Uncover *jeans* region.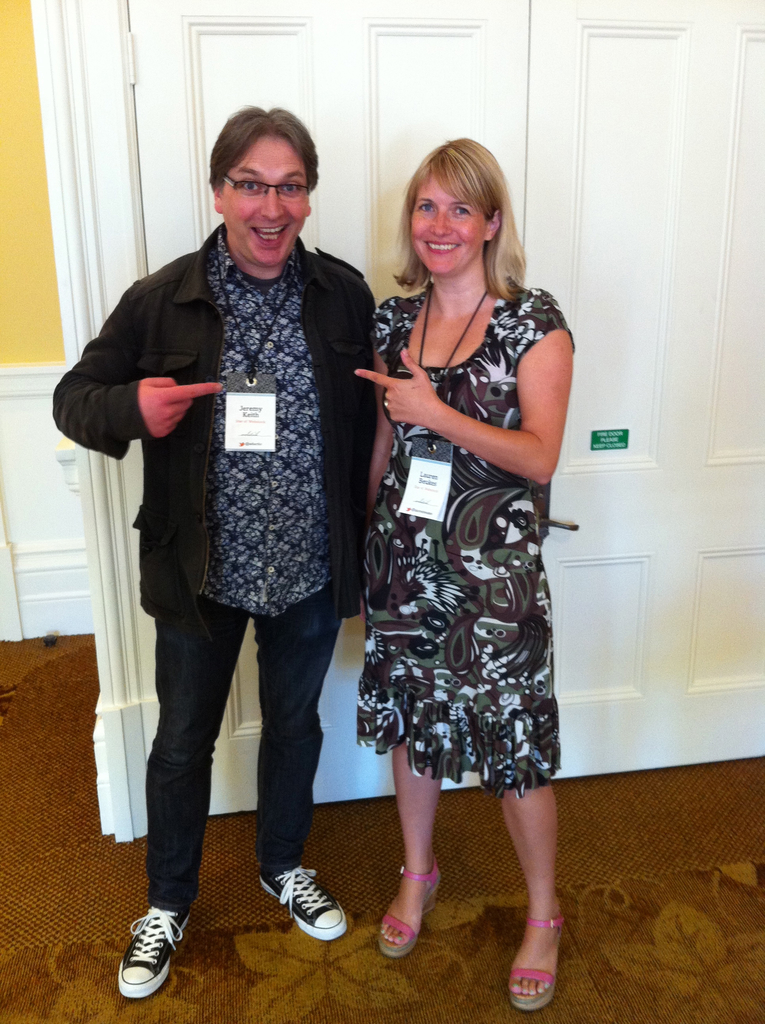
Uncovered: (173, 588, 348, 895).
